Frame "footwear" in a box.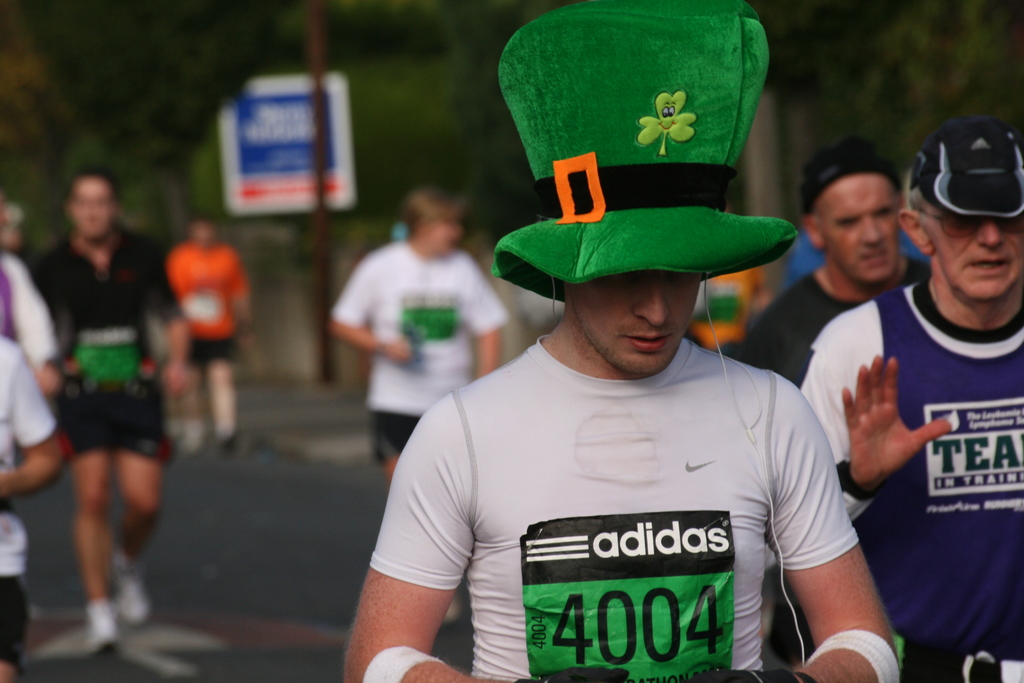
79, 595, 125, 655.
